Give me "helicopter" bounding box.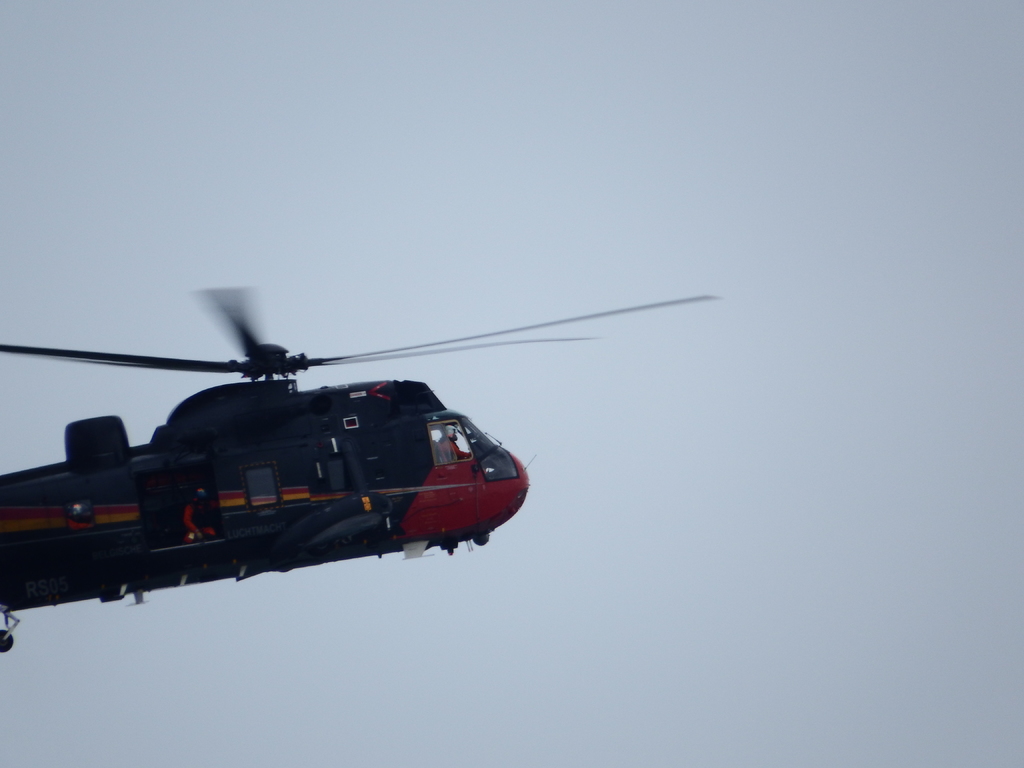
box=[0, 260, 710, 620].
